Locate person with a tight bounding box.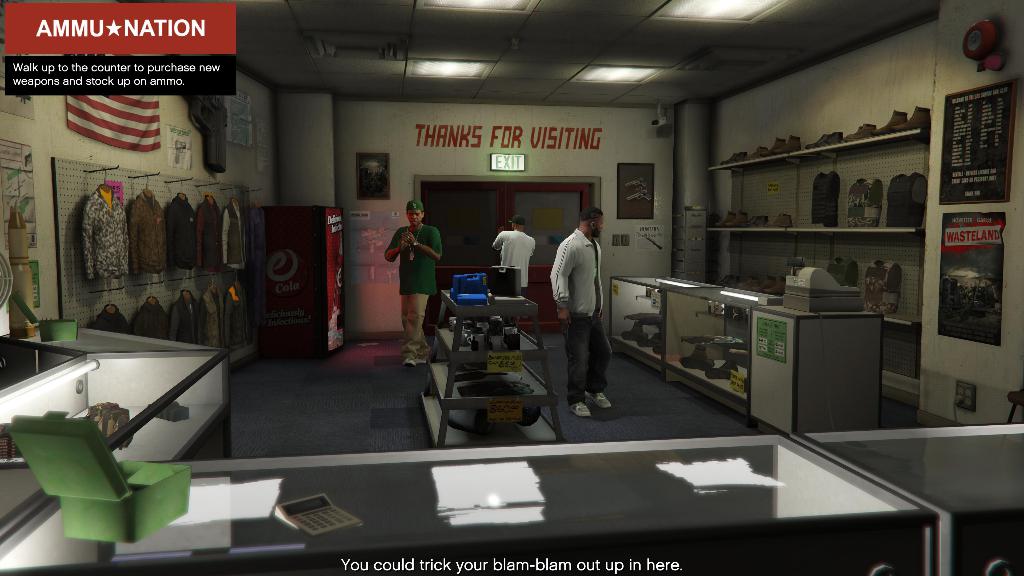
left=545, top=204, right=614, bottom=422.
